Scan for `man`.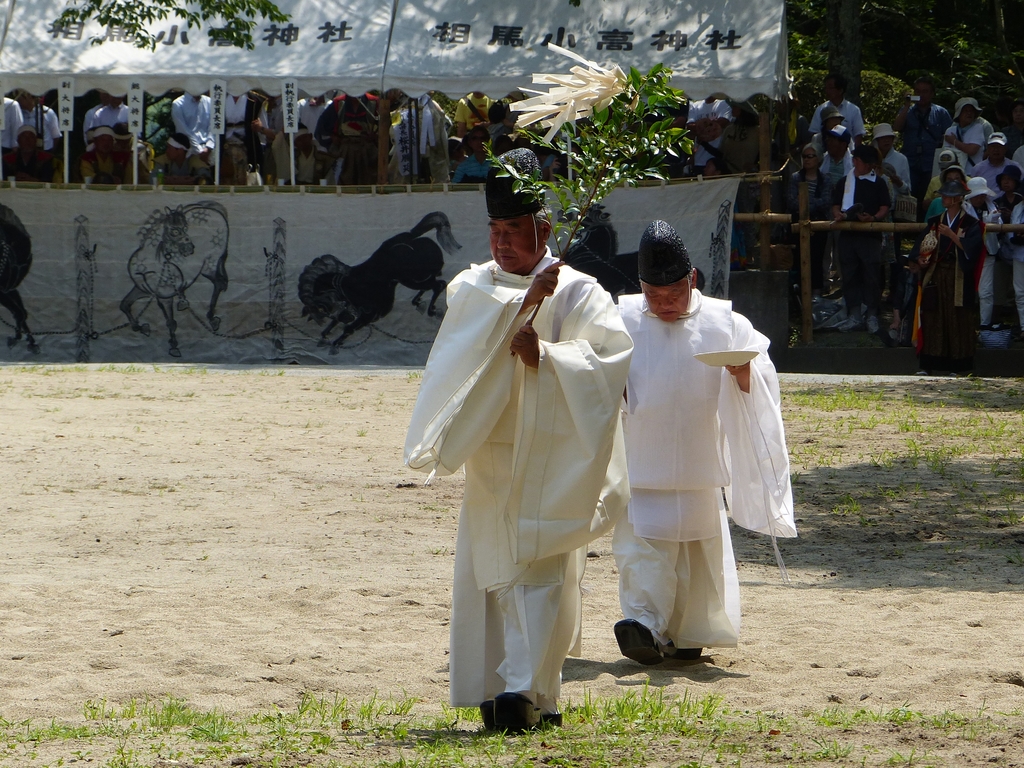
Scan result: {"left": 968, "top": 130, "right": 1023, "bottom": 209}.
